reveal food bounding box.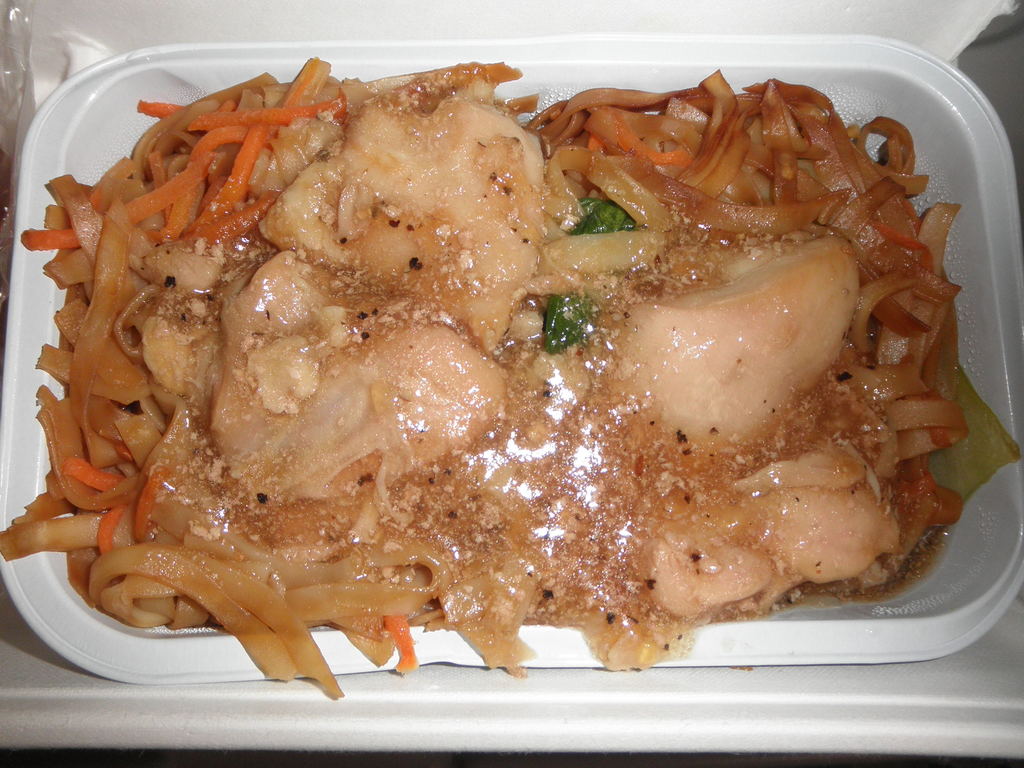
Revealed: Rect(0, 52, 1023, 701).
